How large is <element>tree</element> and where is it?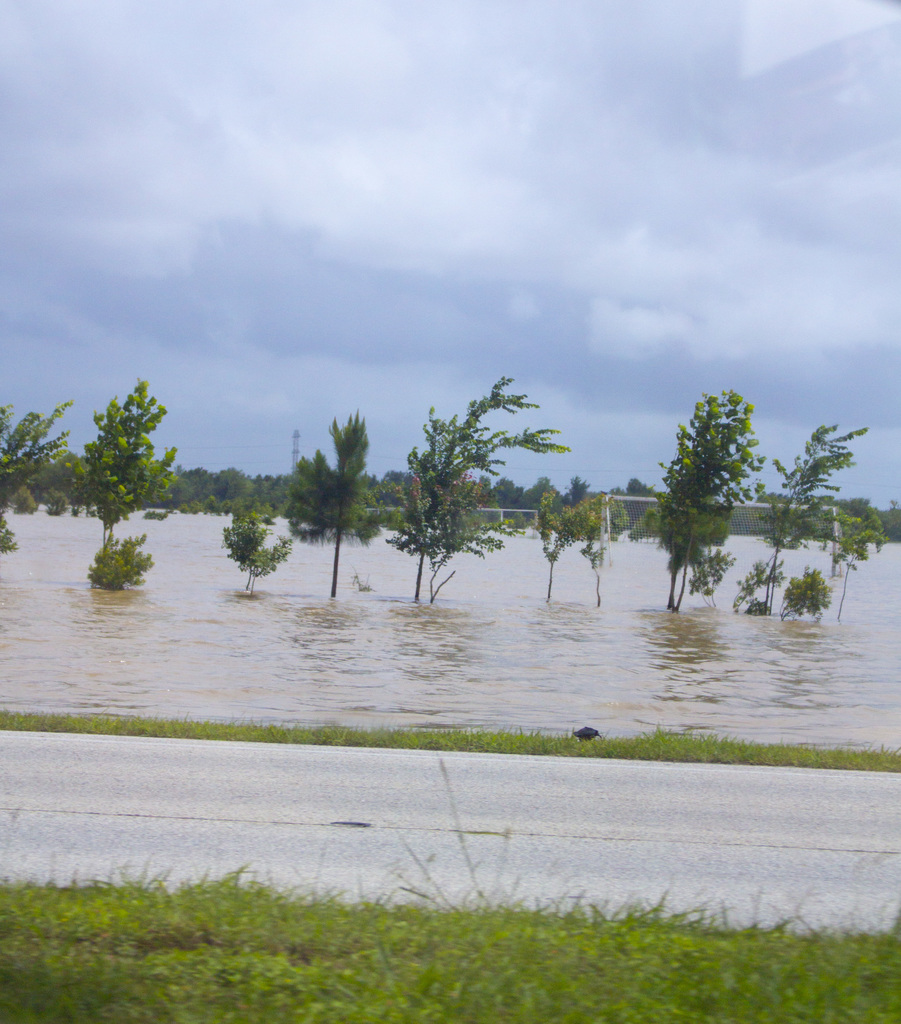
Bounding box: BBox(754, 406, 872, 606).
